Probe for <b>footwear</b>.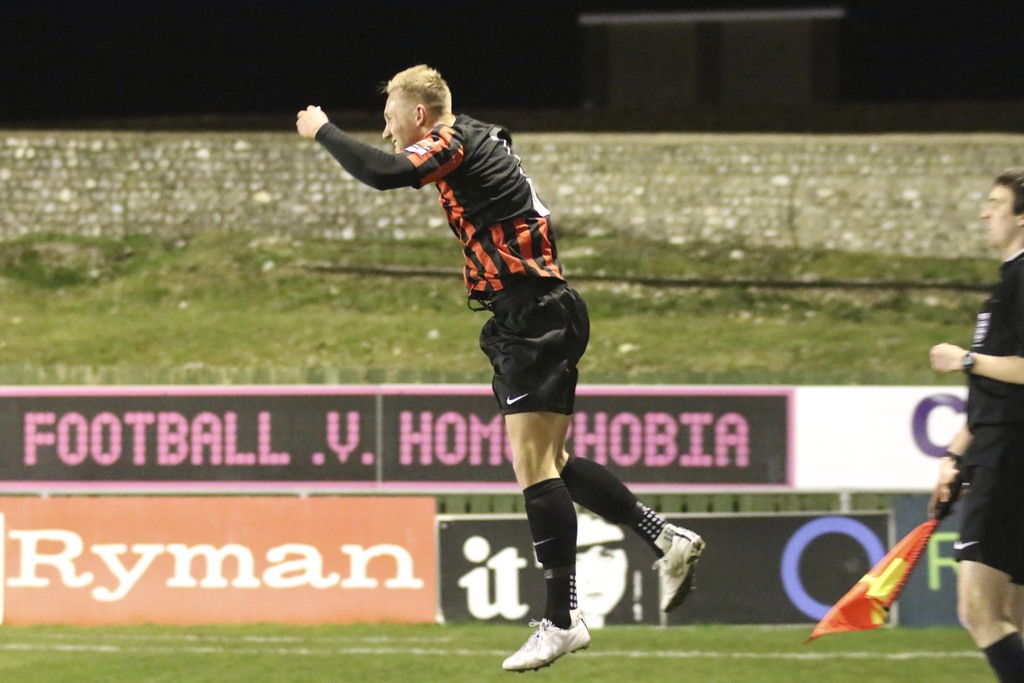
Probe result: crop(532, 594, 593, 674).
